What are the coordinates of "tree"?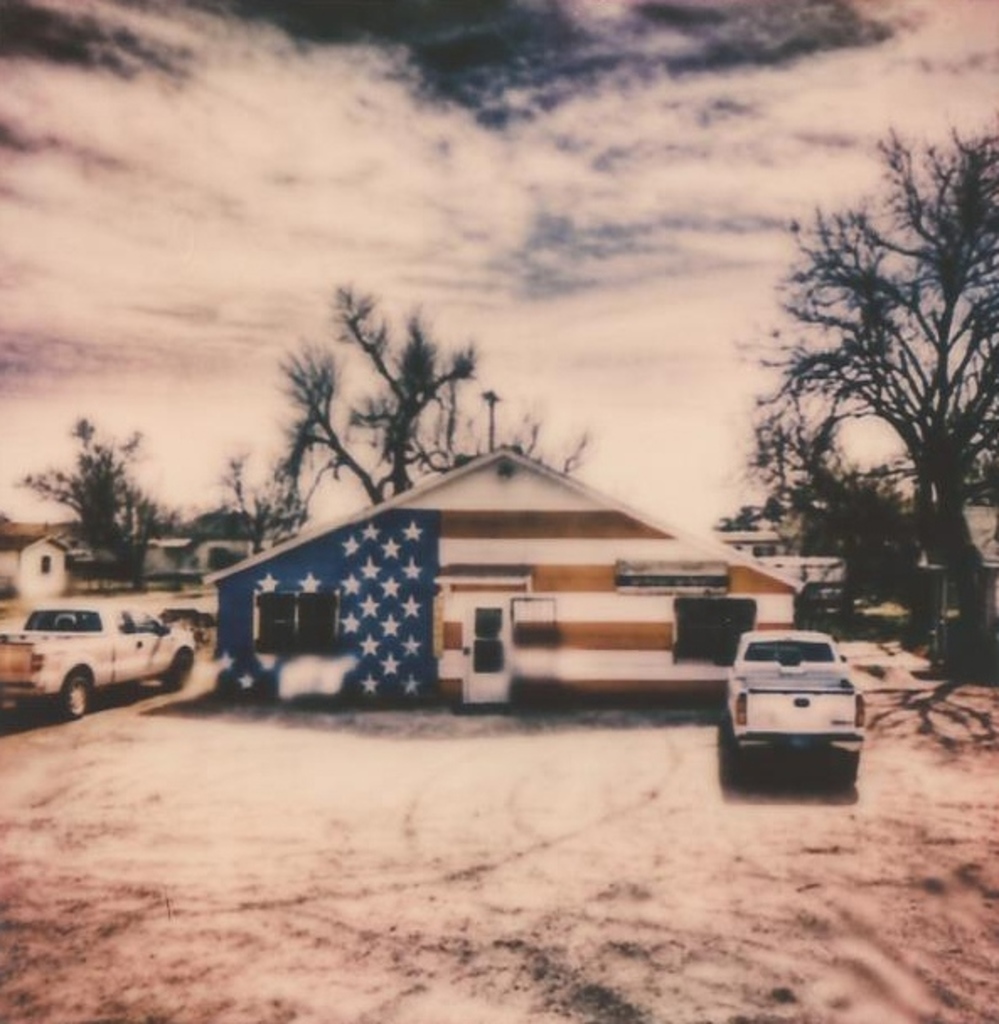
detection(35, 396, 153, 573).
